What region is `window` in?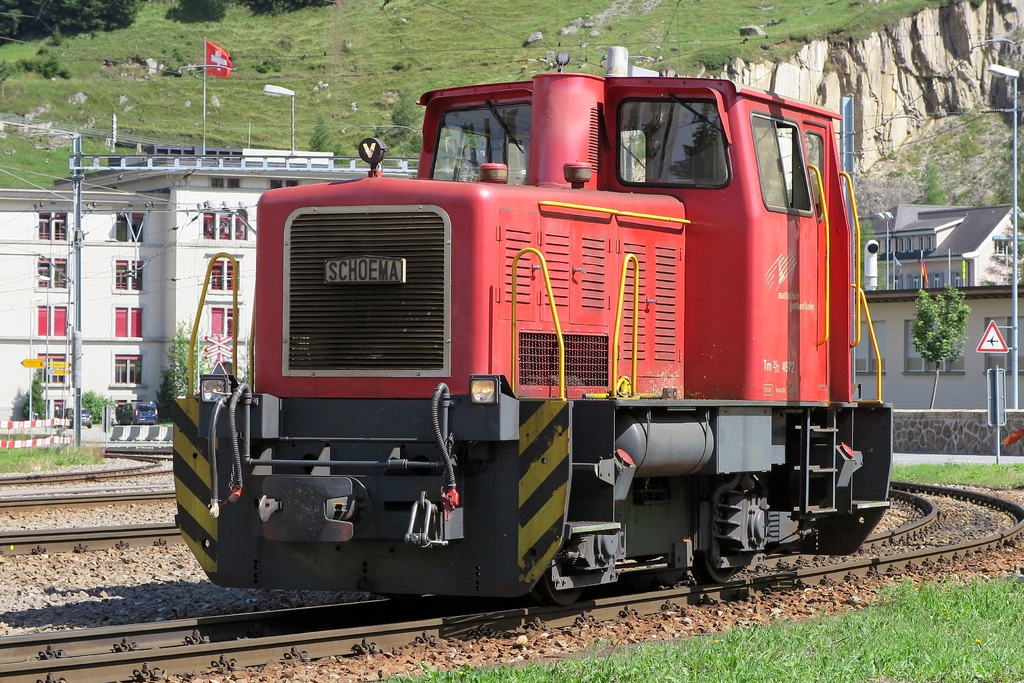
bbox=[203, 302, 241, 343].
